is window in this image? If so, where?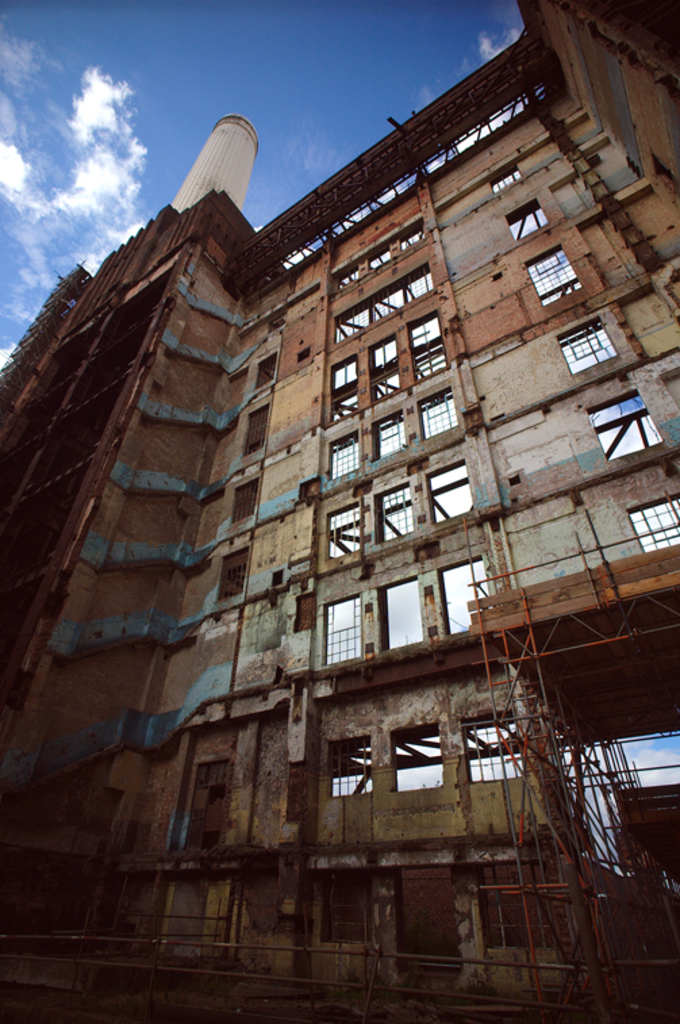
Yes, at box(324, 506, 365, 563).
